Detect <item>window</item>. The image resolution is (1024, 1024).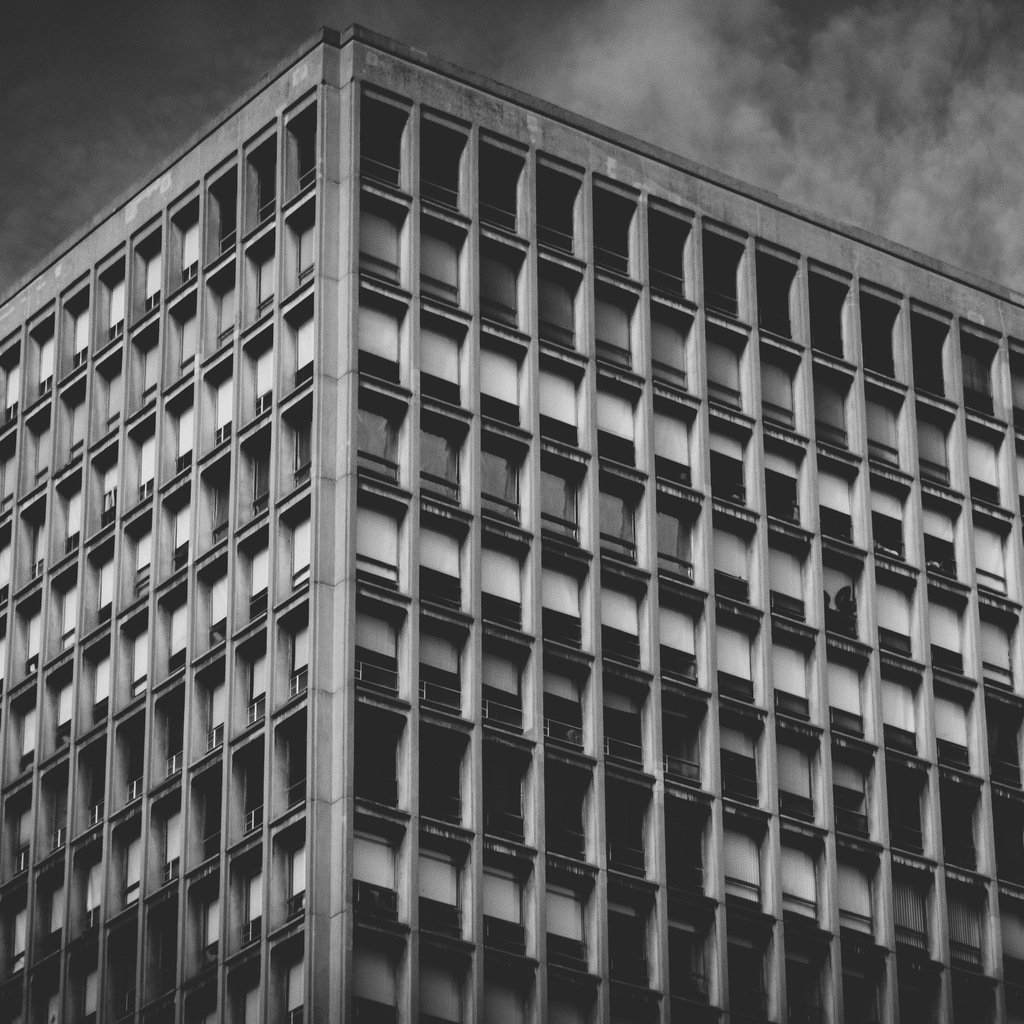
region(648, 392, 712, 499).
